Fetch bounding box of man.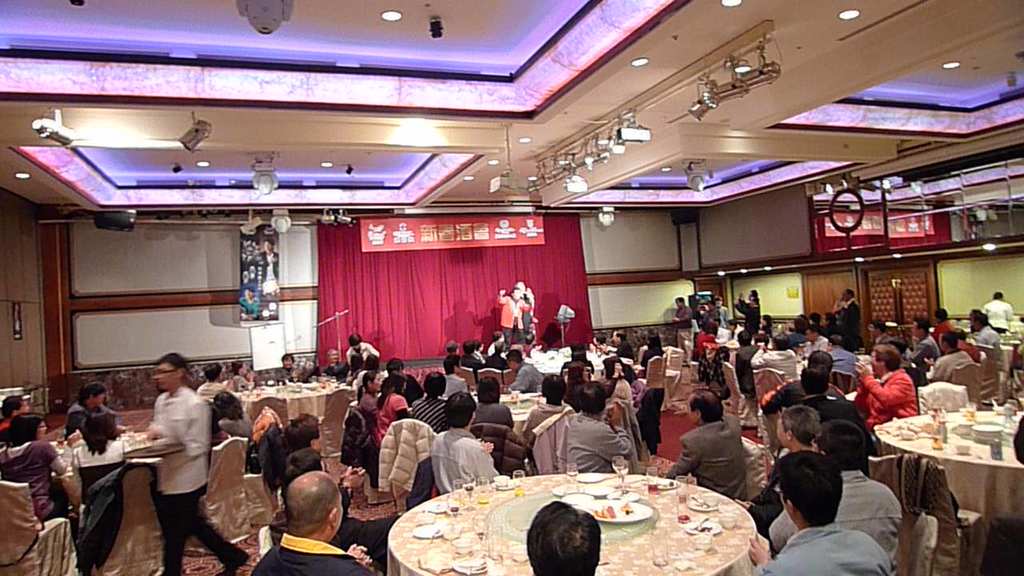
Bbox: {"x1": 433, "y1": 391, "x2": 502, "y2": 490}.
